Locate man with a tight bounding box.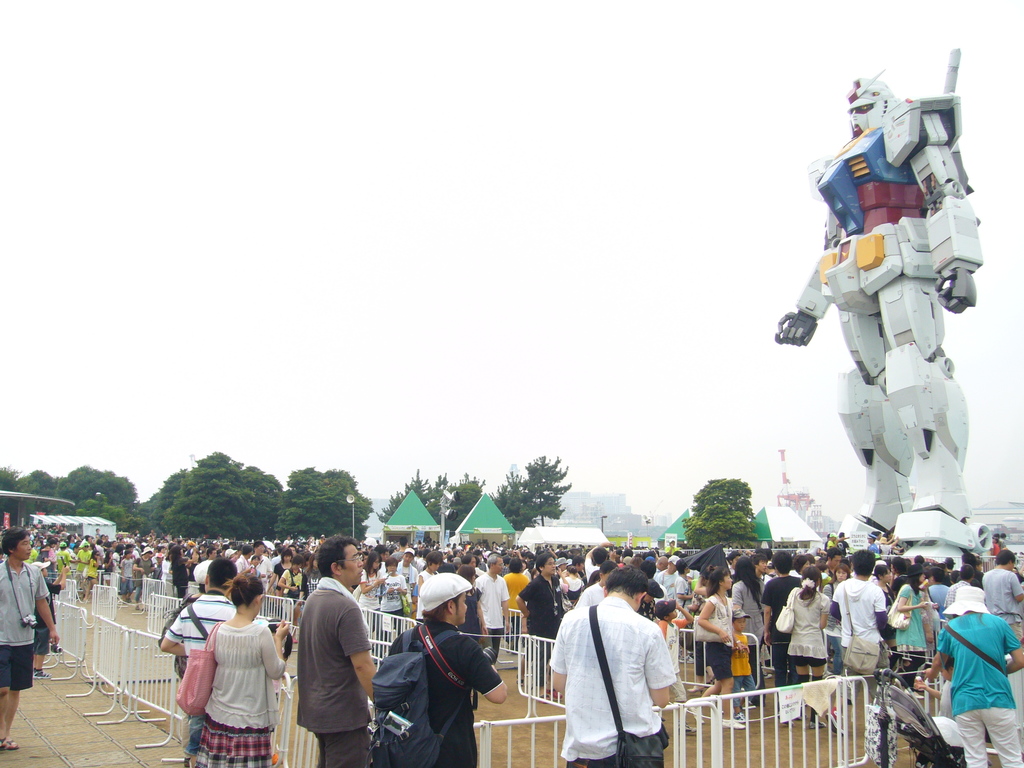
detection(386, 571, 508, 767).
